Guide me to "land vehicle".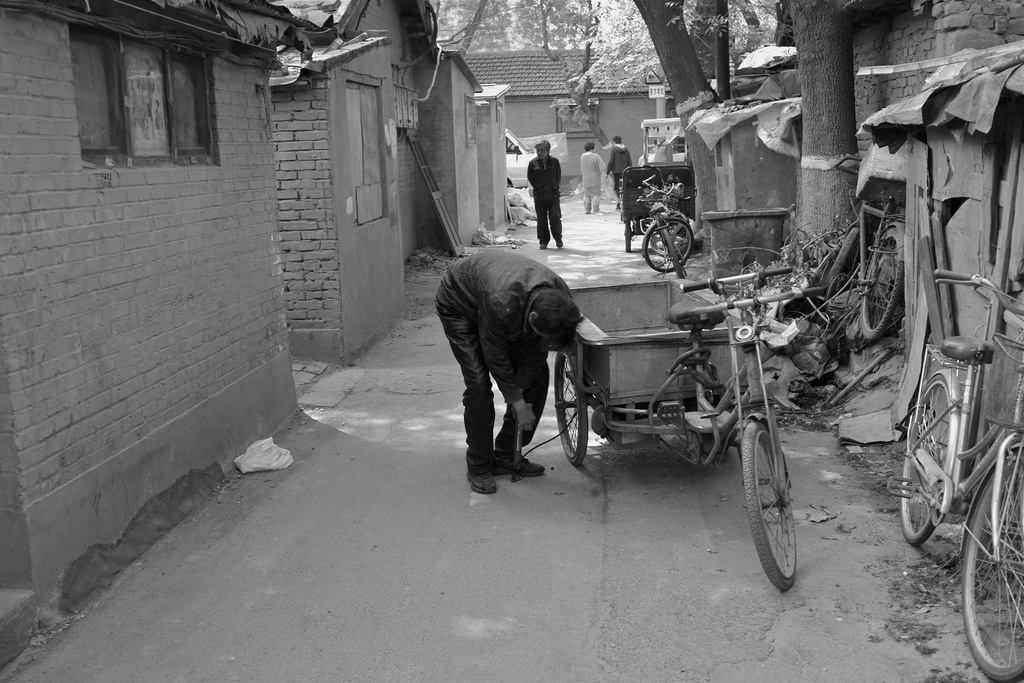
Guidance: (822,157,907,342).
